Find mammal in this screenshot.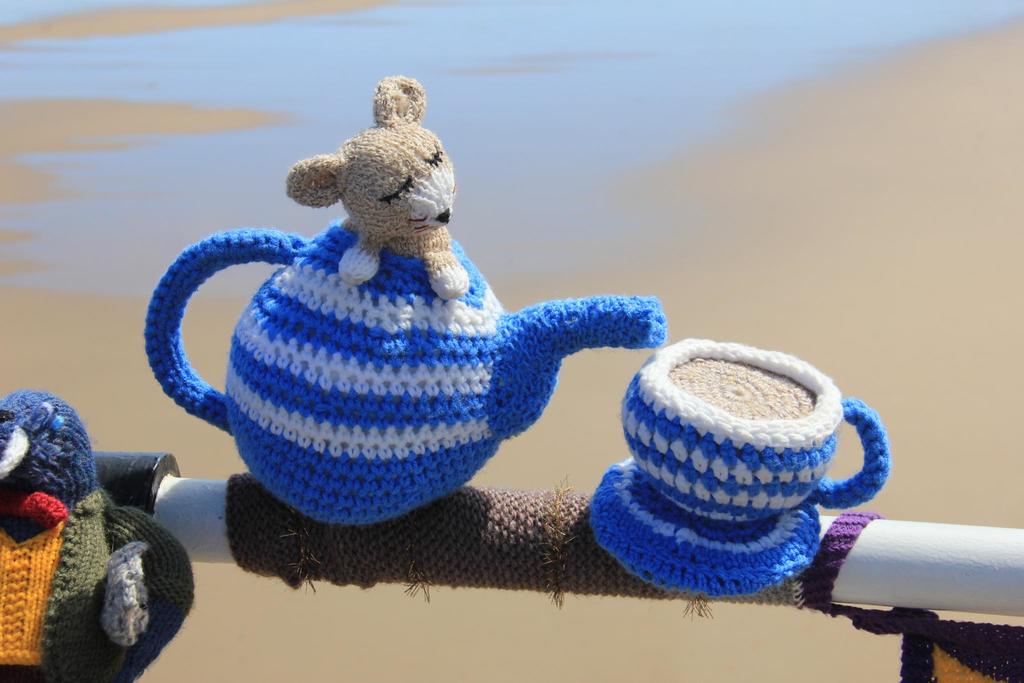
The bounding box for mammal is [284, 73, 458, 299].
